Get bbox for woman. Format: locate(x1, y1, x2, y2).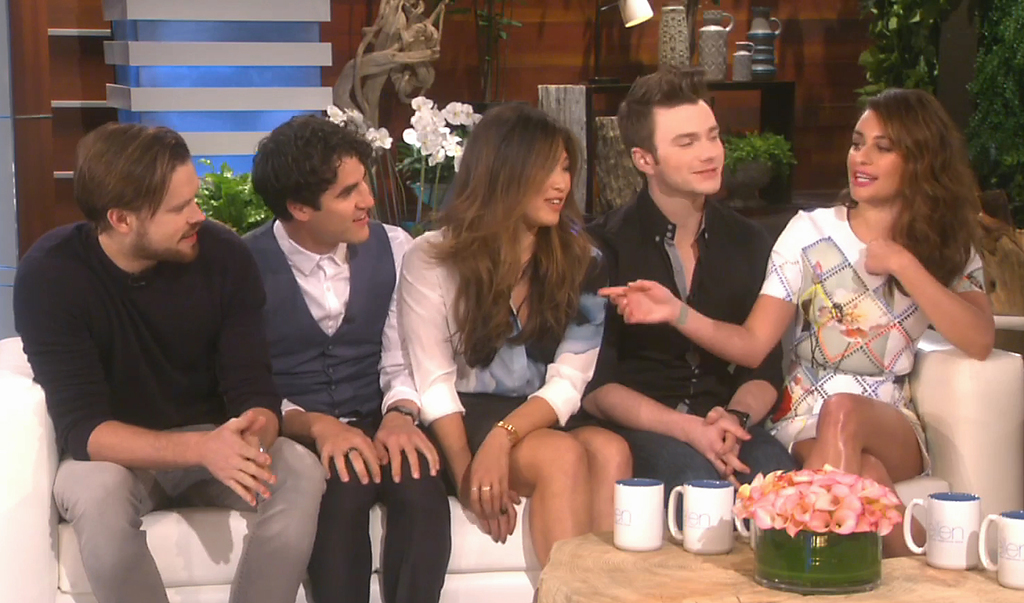
locate(597, 87, 996, 561).
